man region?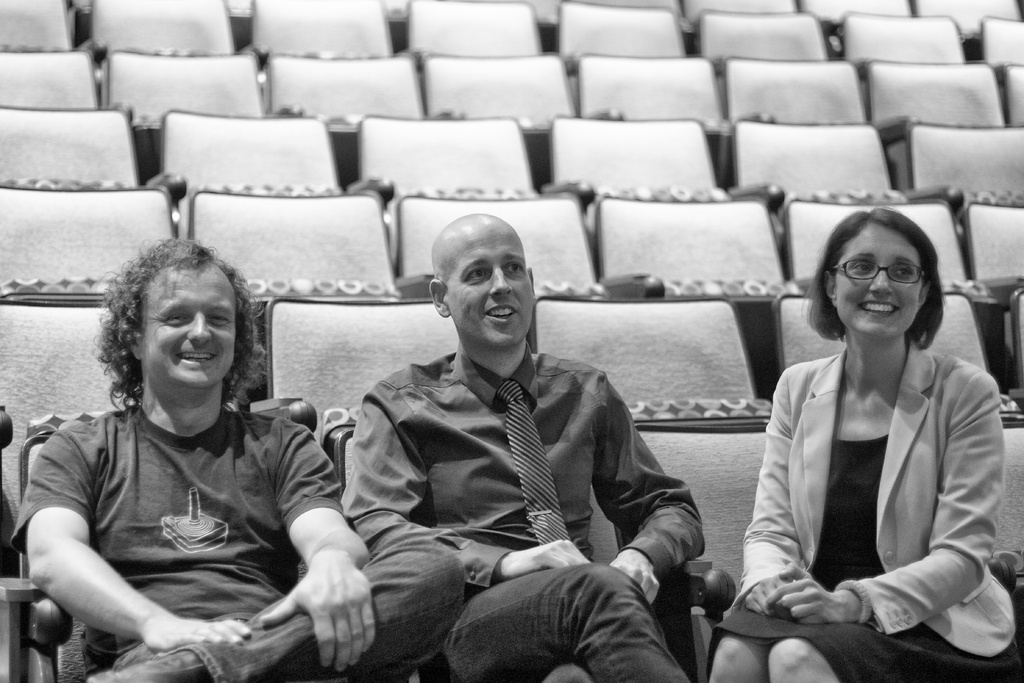
box(8, 240, 471, 682)
